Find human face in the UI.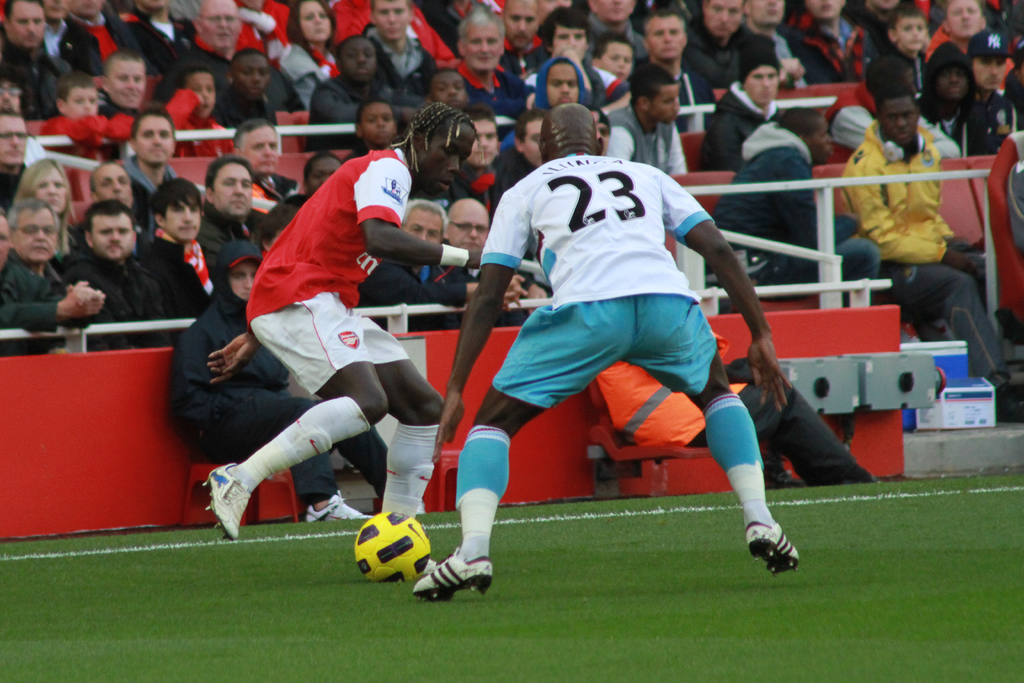
UI element at bbox(340, 37, 374, 84).
